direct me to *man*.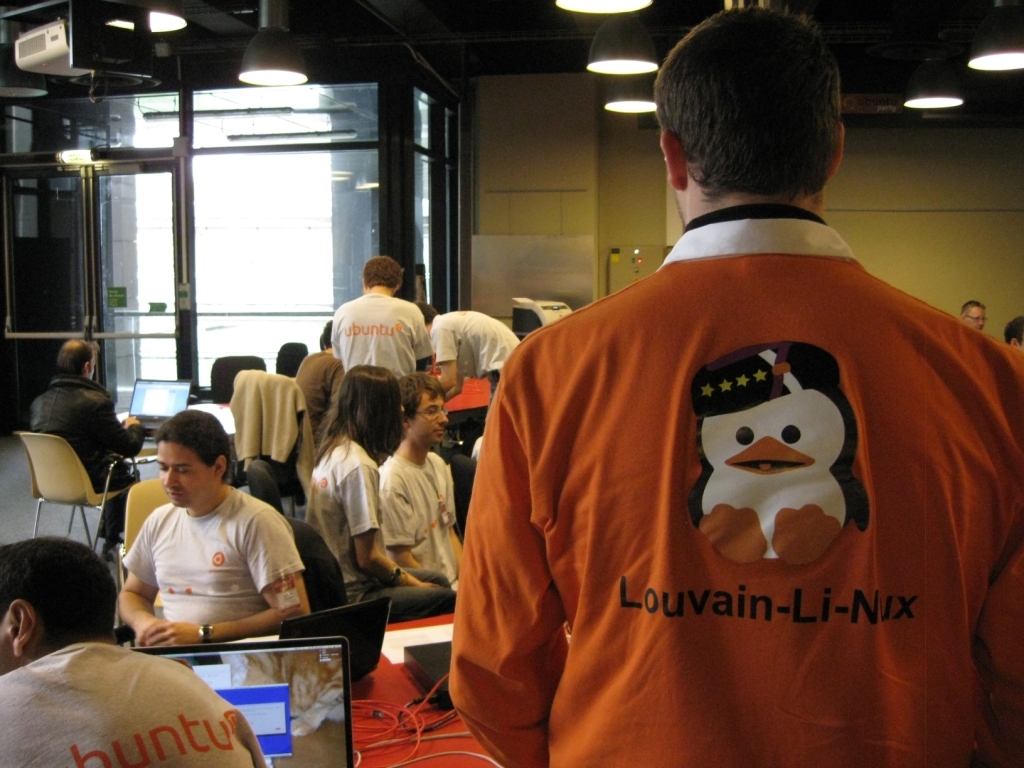
Direction: region(329, 252, 429, 387).
